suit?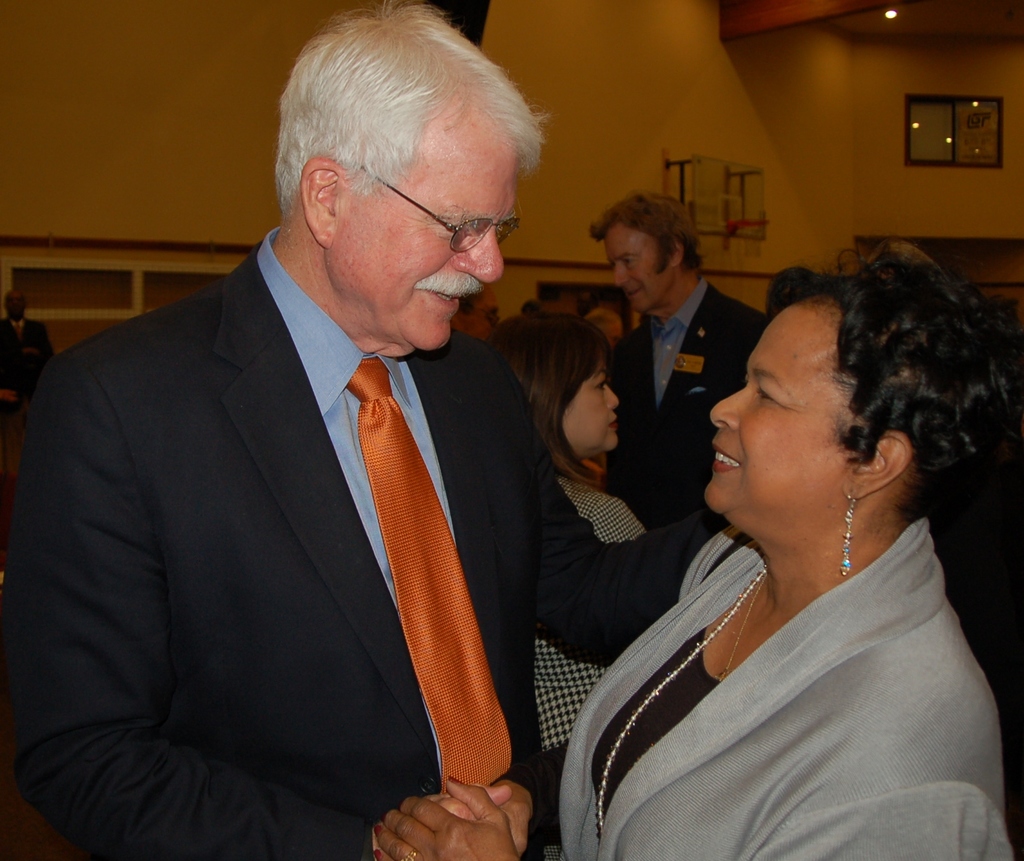
[607, 286, 778, 537]
